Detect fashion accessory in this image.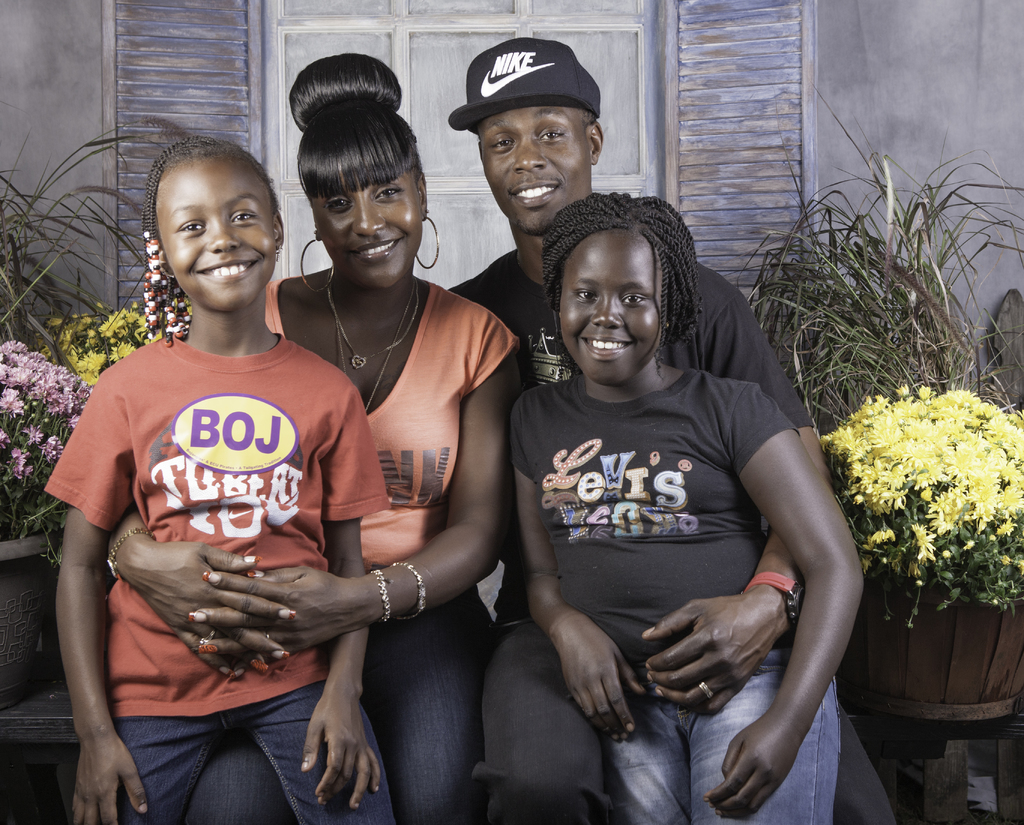
Detection: x1=697, y1=679, x2=718, y2=702.
